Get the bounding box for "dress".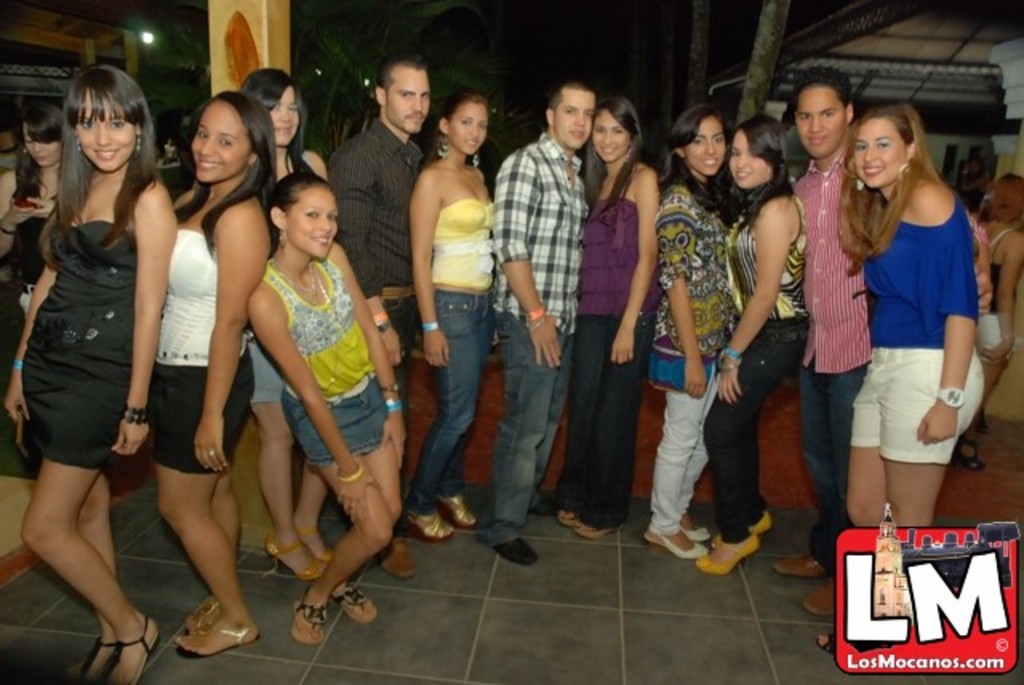
<box>14,165,150,459</box>.
